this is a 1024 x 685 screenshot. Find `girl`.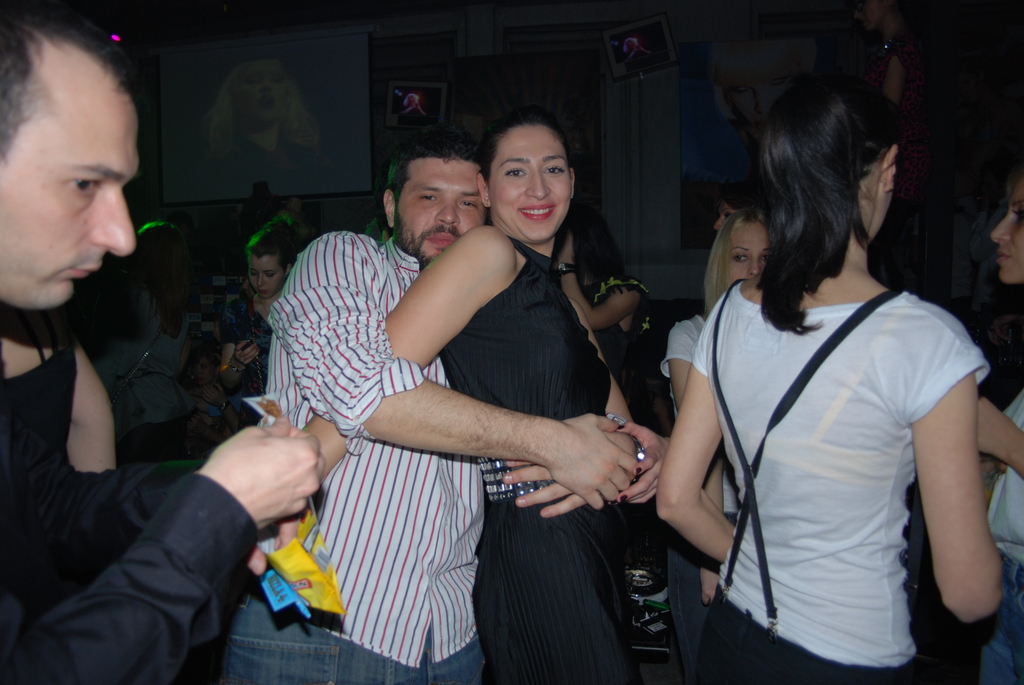
Bounding box: Rect(978, 168, 1023, 684).
